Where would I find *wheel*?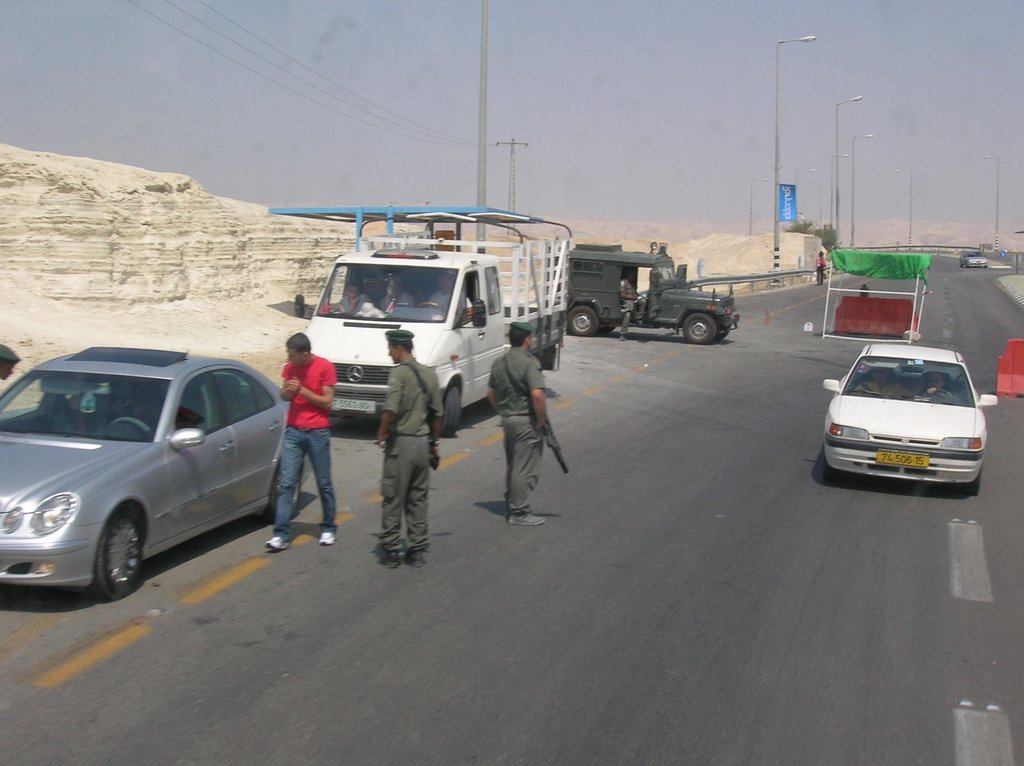
At {"left": 444, "top": 385, "right": 466, "bottom": 438}.
